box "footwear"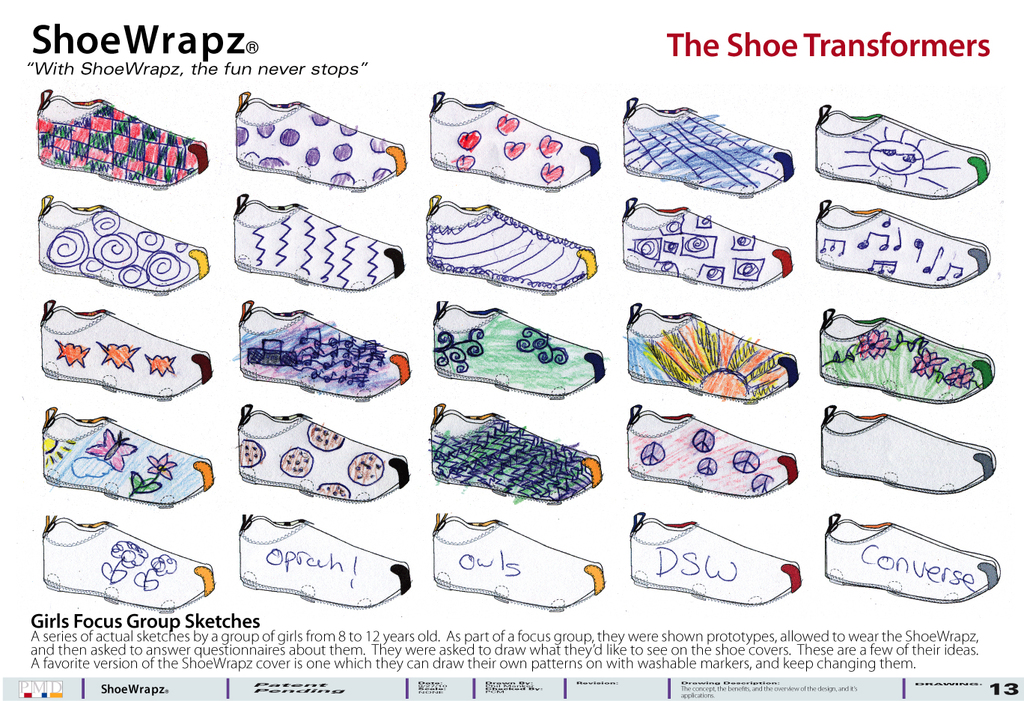
box=[237, 88, 406, 189]
